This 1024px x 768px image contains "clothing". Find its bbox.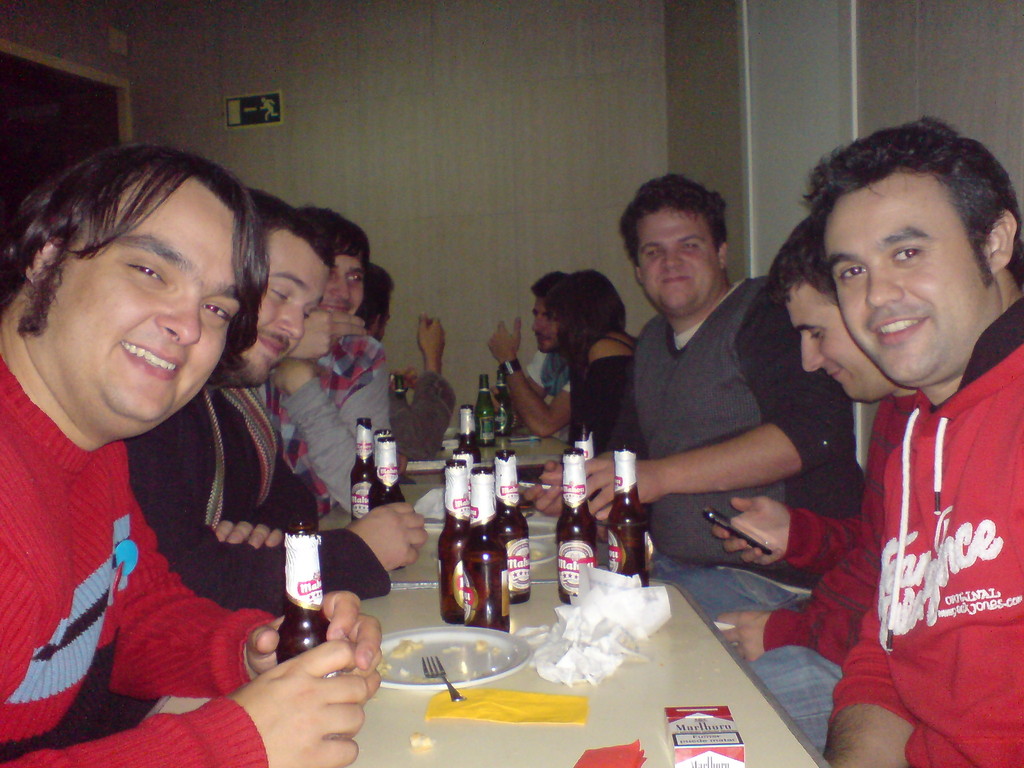
[231, 317, 407, 516].
